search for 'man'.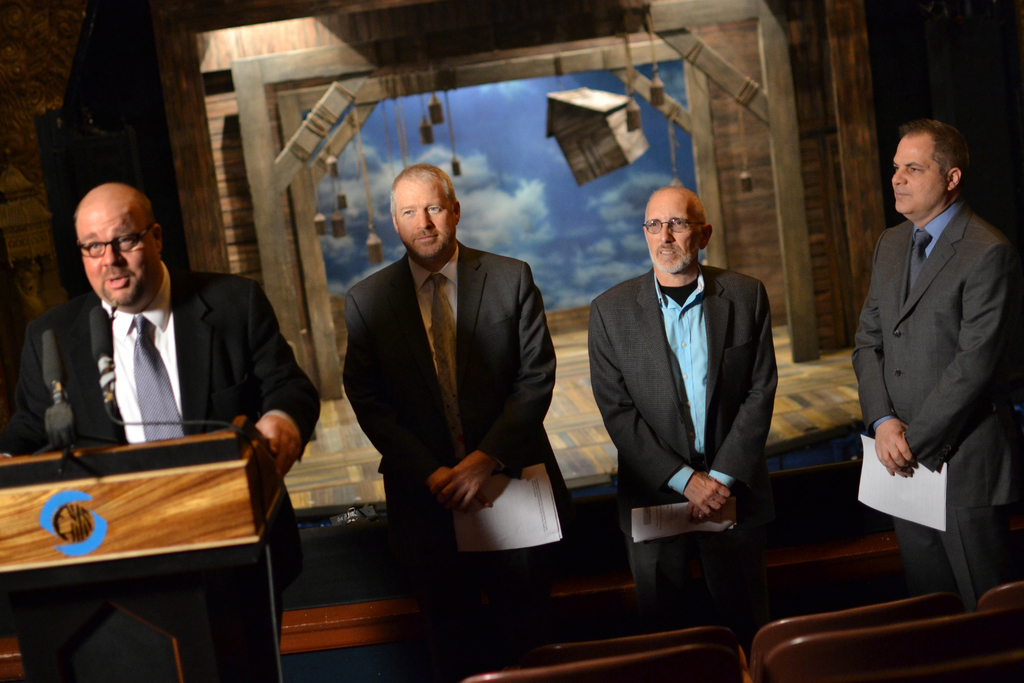
Found at <box>852,119,1023,611</box>.
